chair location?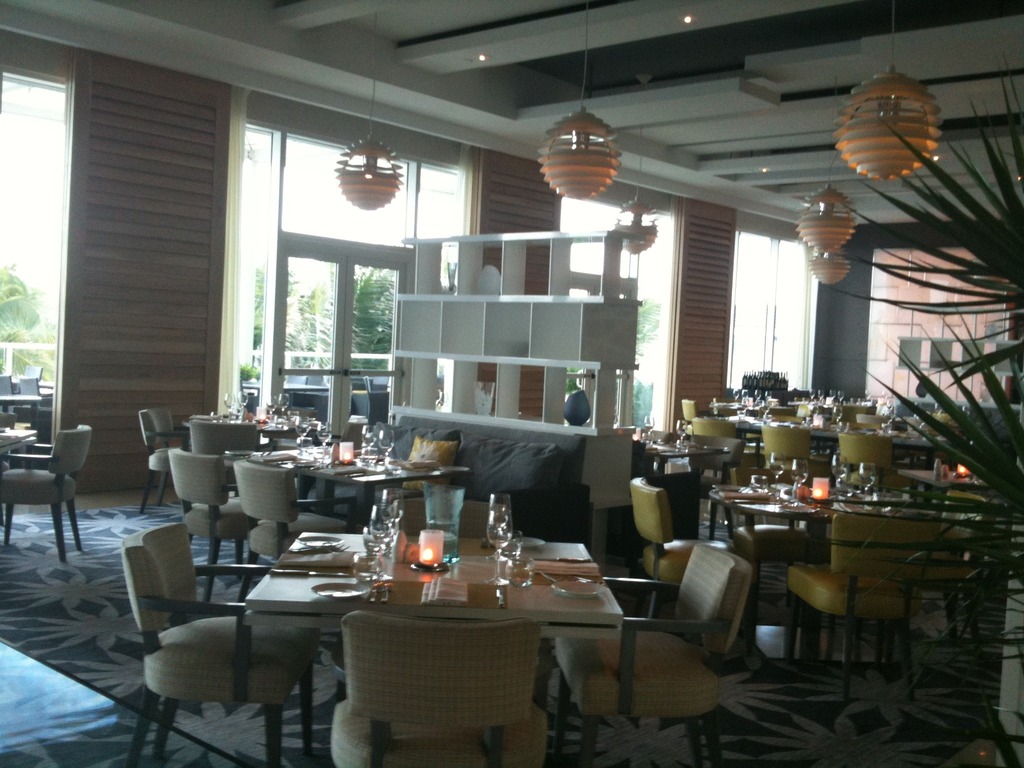
rect(776, 518, 929, 705)
